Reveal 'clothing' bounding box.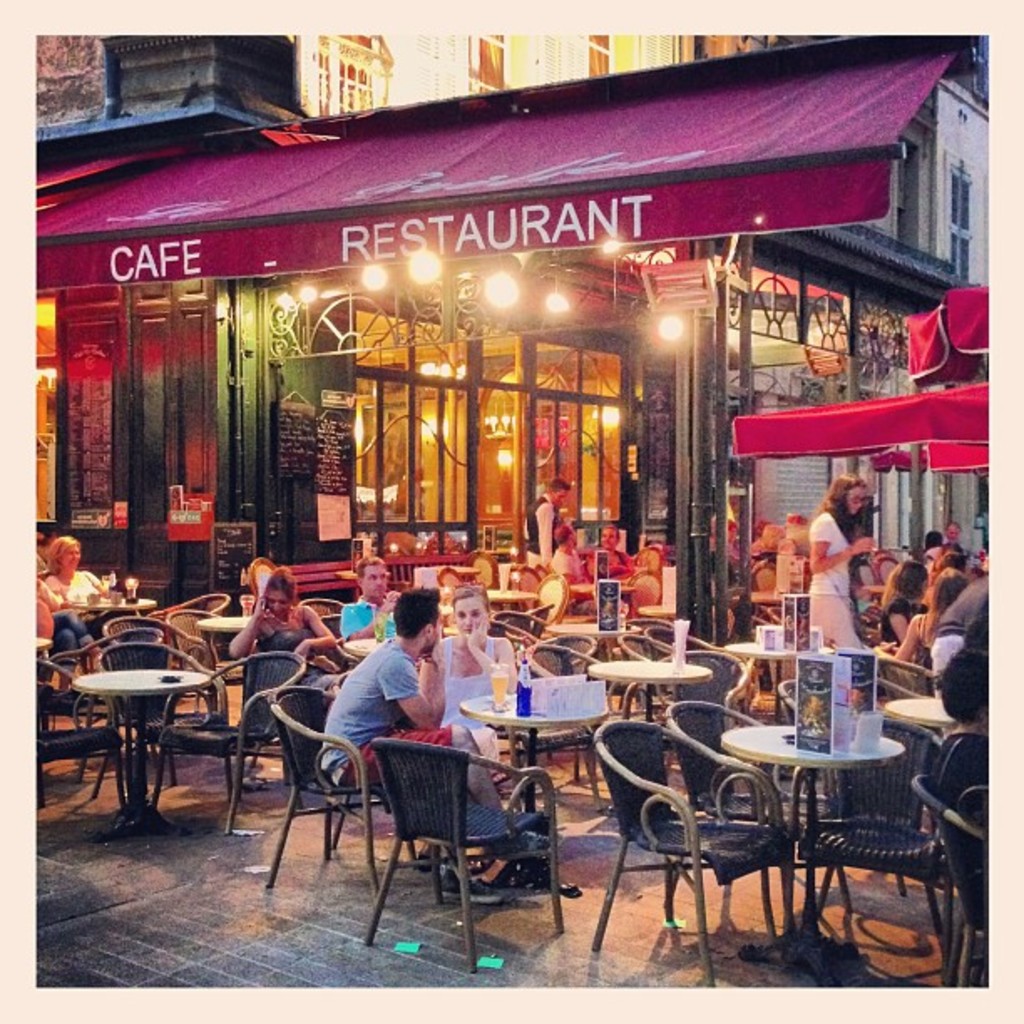
Revealed: <bbox>922, 569, 997, 649</bbox>.
